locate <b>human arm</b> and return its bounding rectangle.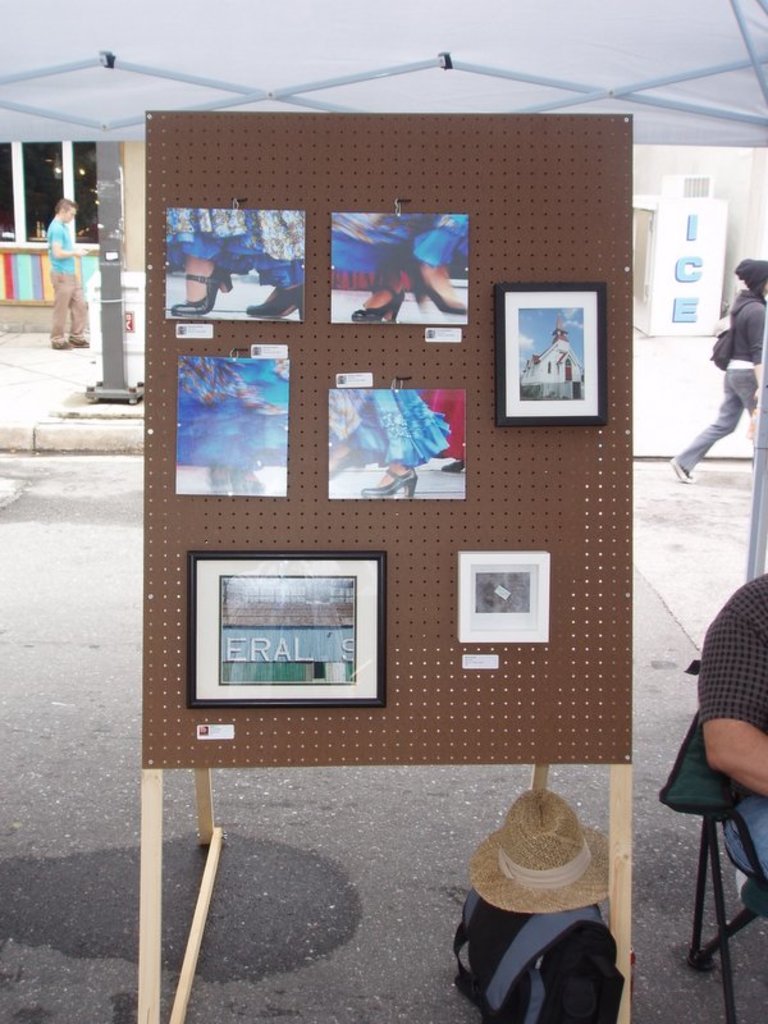
[46,225,88,269].
